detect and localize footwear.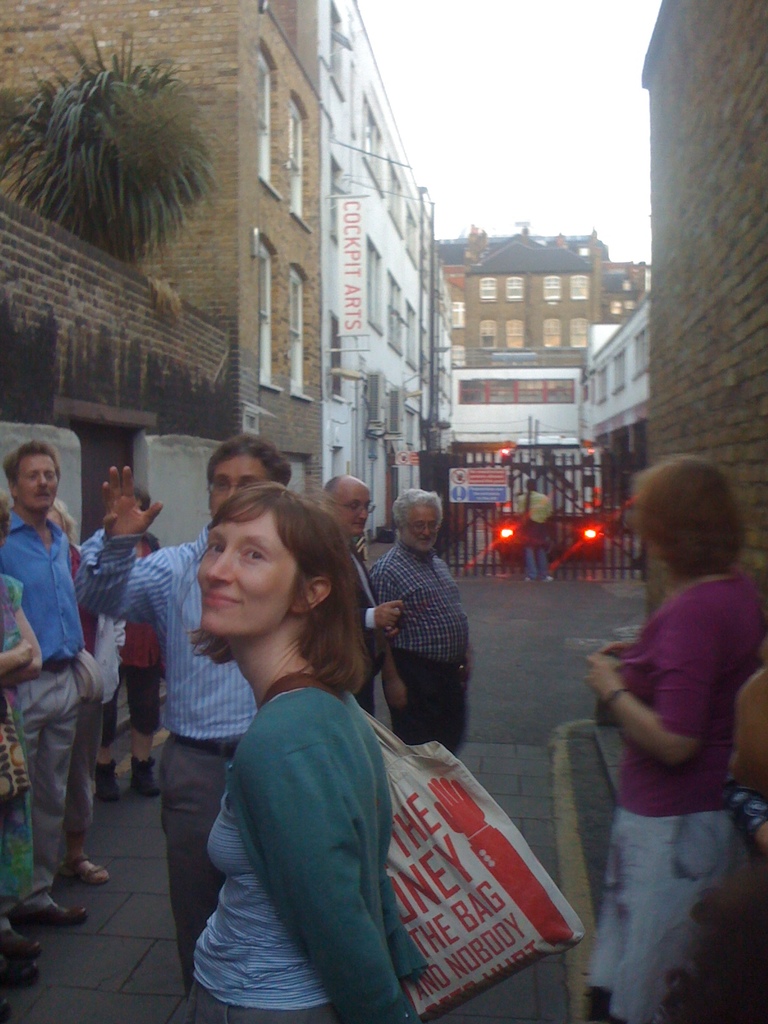
Localized at left=0, top=991, right=12, bottom=1023.
